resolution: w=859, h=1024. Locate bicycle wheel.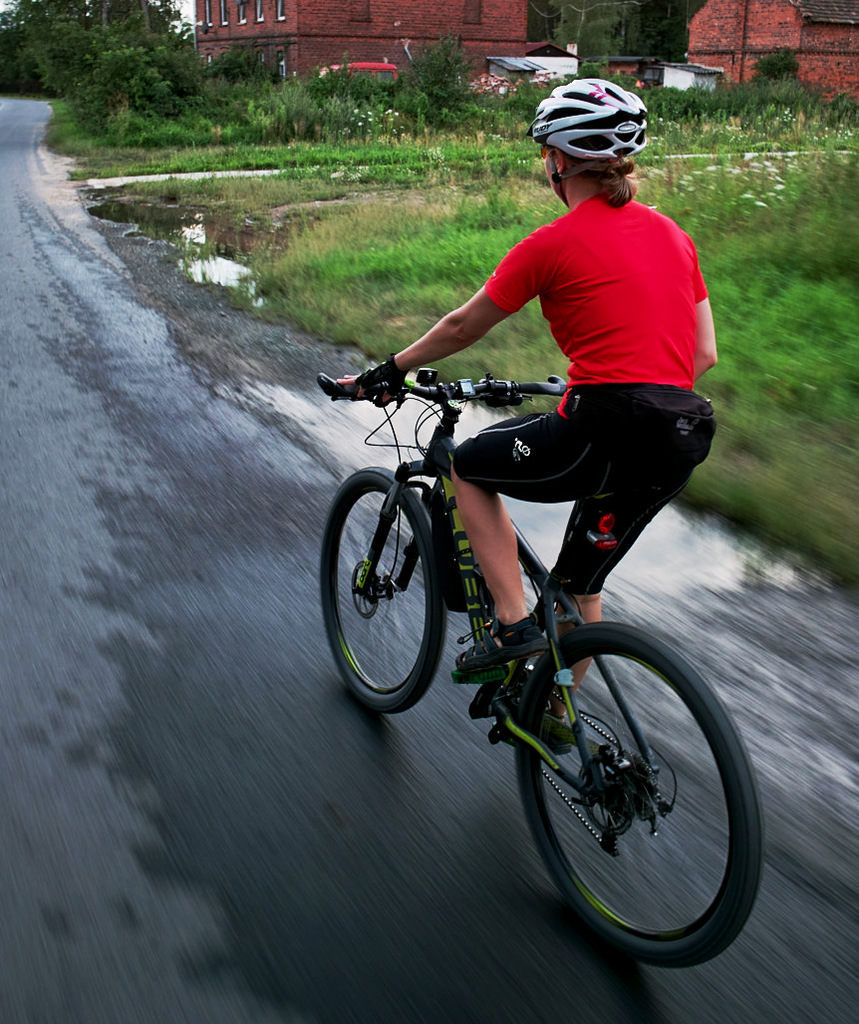
left=319, top=464, right=448, bottom=718.
